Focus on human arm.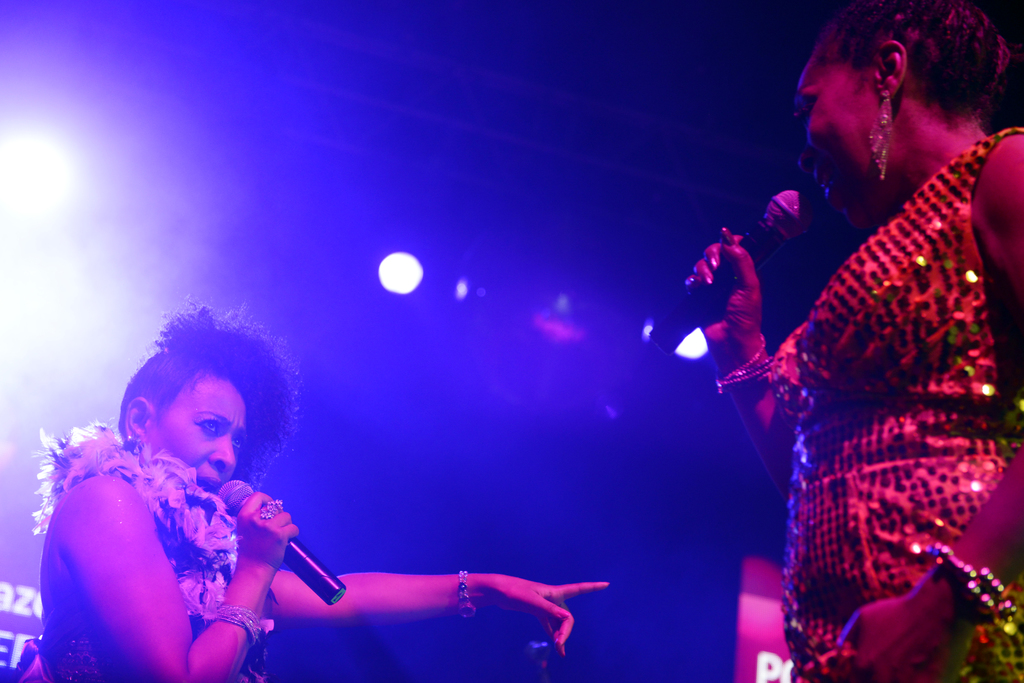
Focused at bbox=[58, 472, 294, 682].
